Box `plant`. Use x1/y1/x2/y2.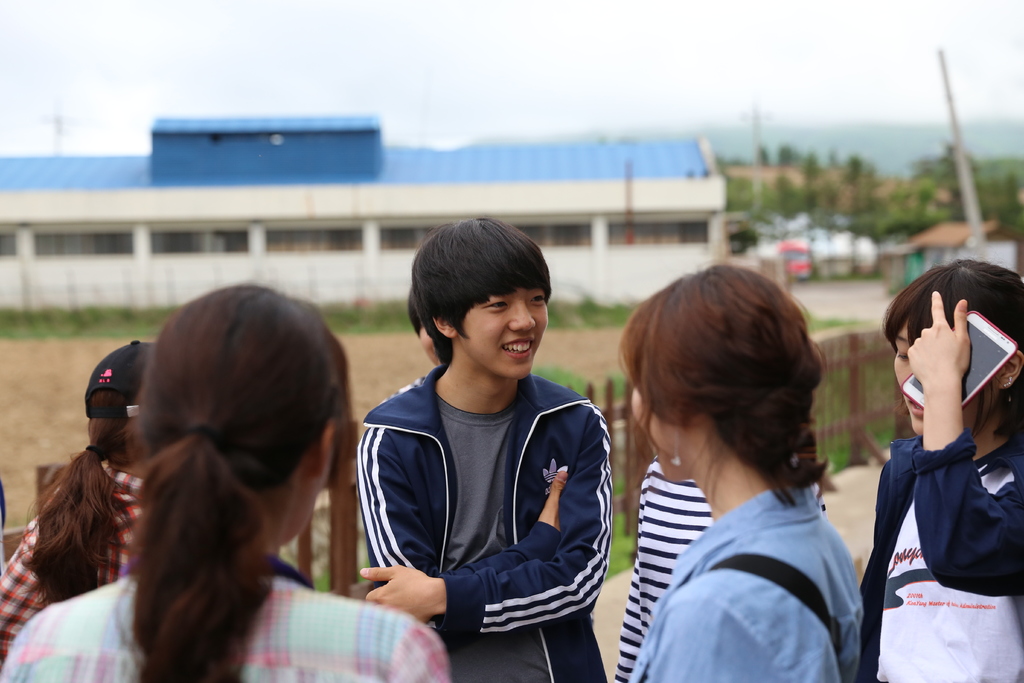
604/482/634/582.
